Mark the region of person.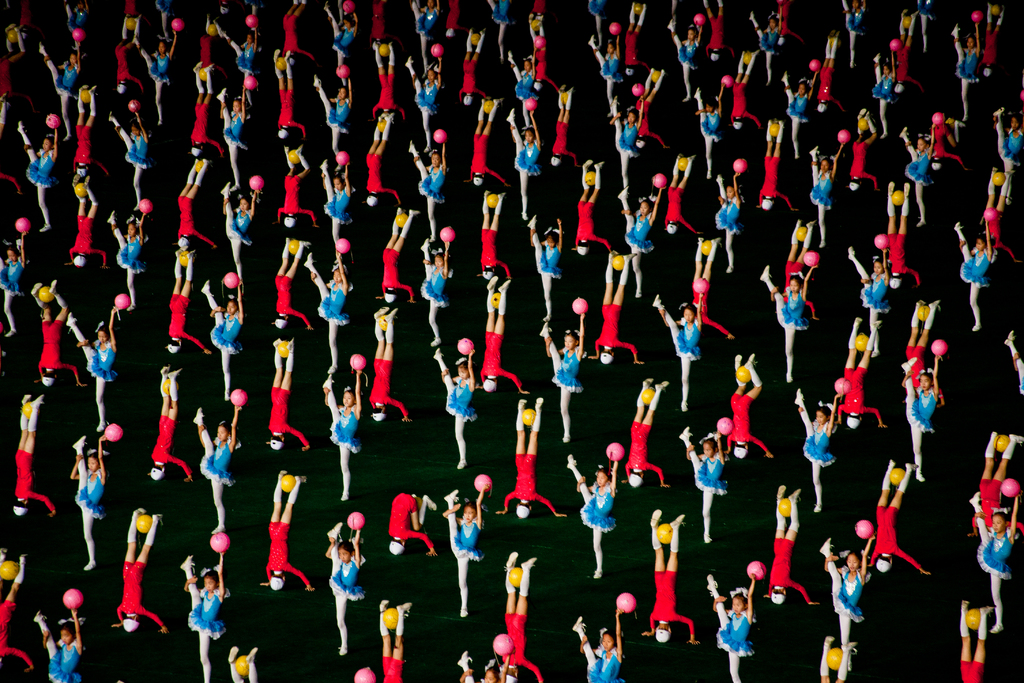
Region: [387, 491, 439, 559].
